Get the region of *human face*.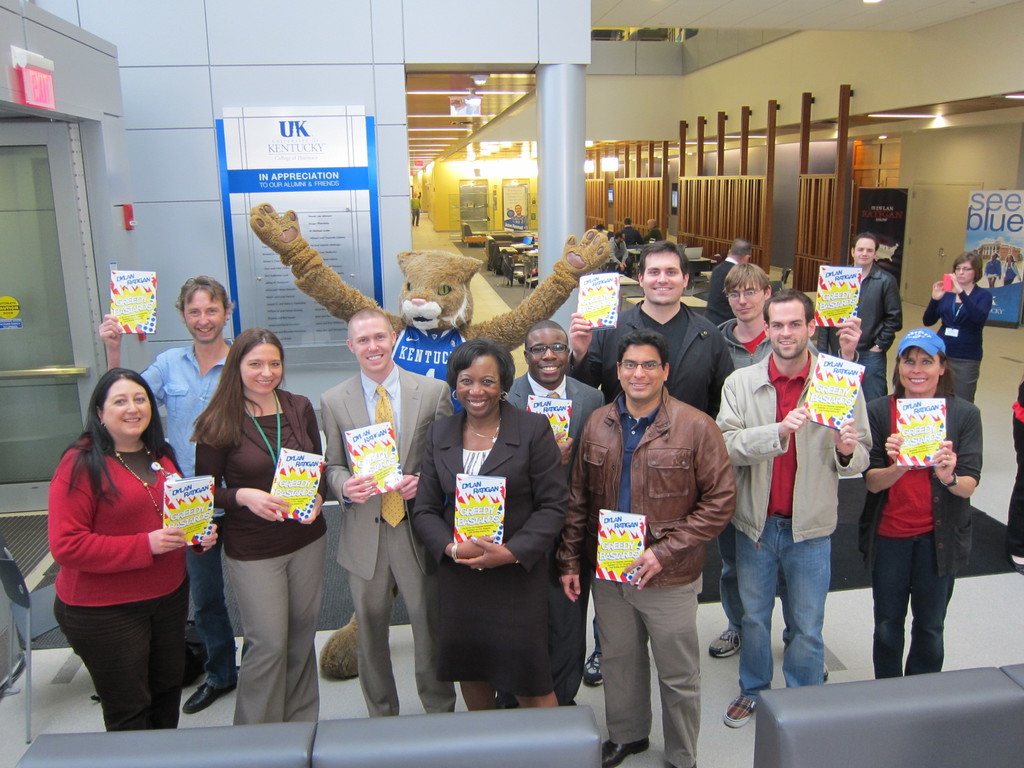
(left=235, top=342, right=278, bottom=396).
